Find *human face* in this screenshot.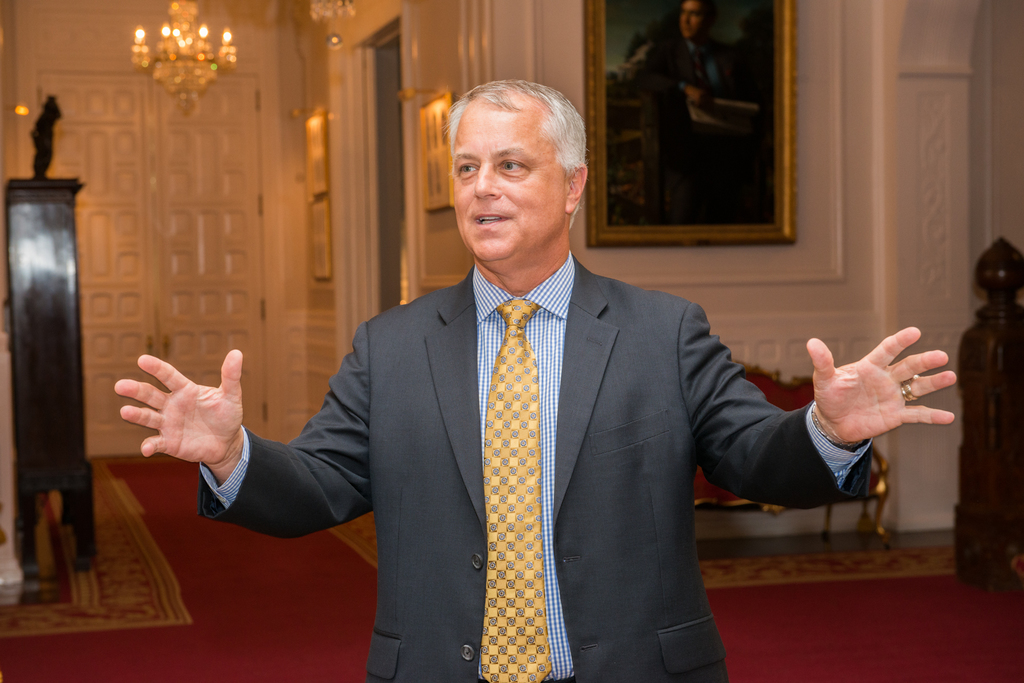
The bounding box for *human face* is bbox=[678, 0, 696, 40].
